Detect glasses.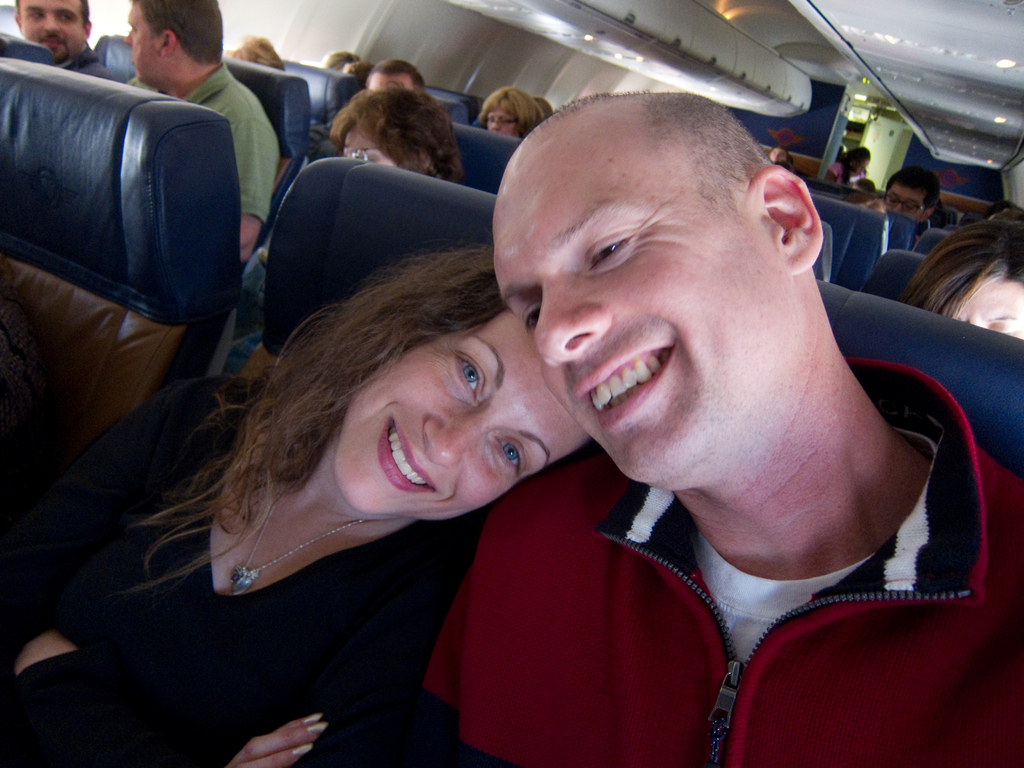
Detected at (345,148,381,161).
